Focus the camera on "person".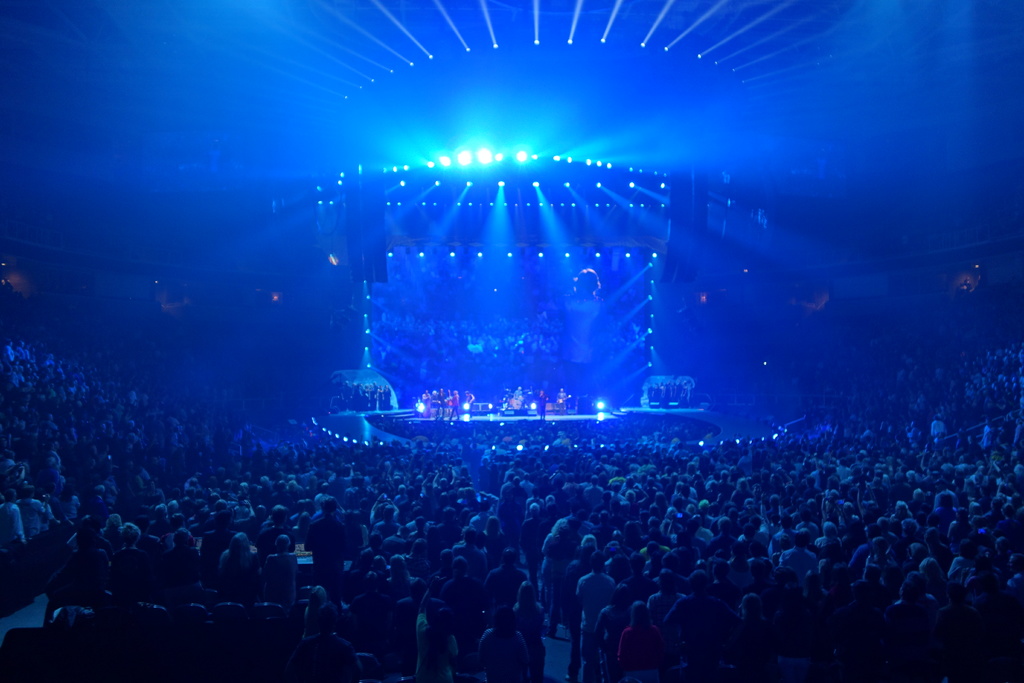
Focus region: 597 583 632 657.
